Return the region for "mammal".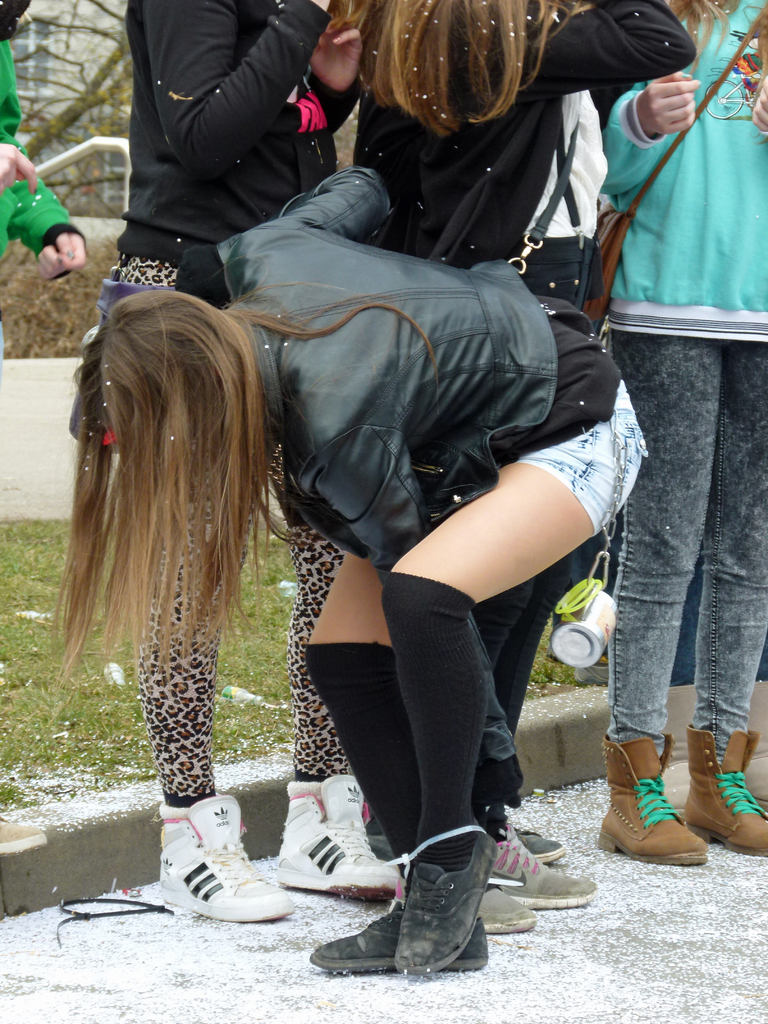
{"left": 592, "top": 0, "right": 767, "bottom": 865}.
